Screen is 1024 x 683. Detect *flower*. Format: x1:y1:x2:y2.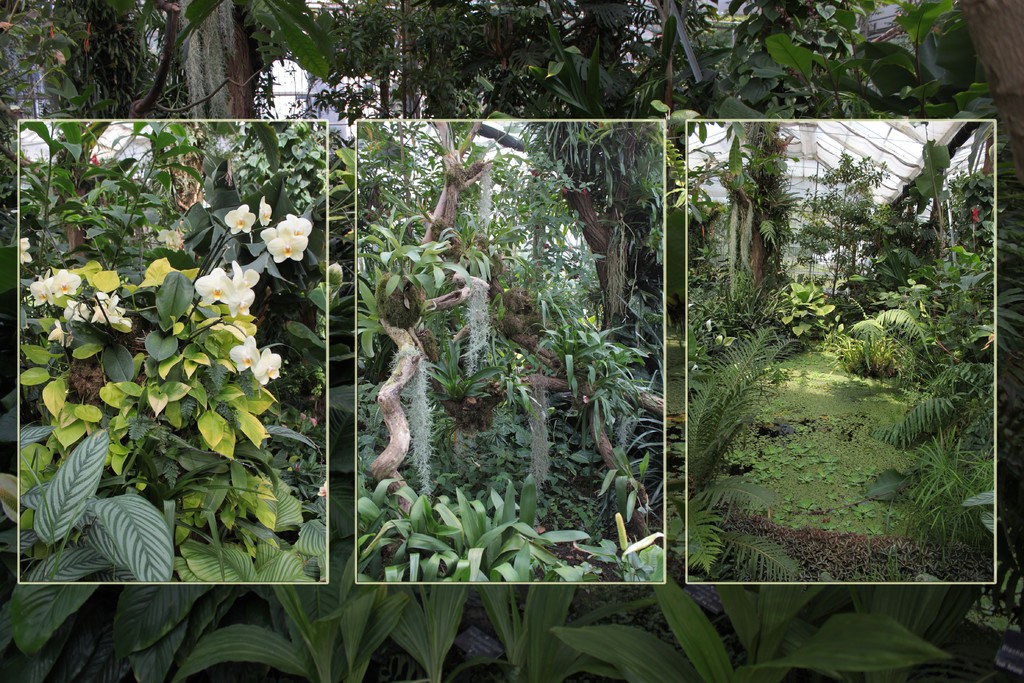
261:213:316:268.
